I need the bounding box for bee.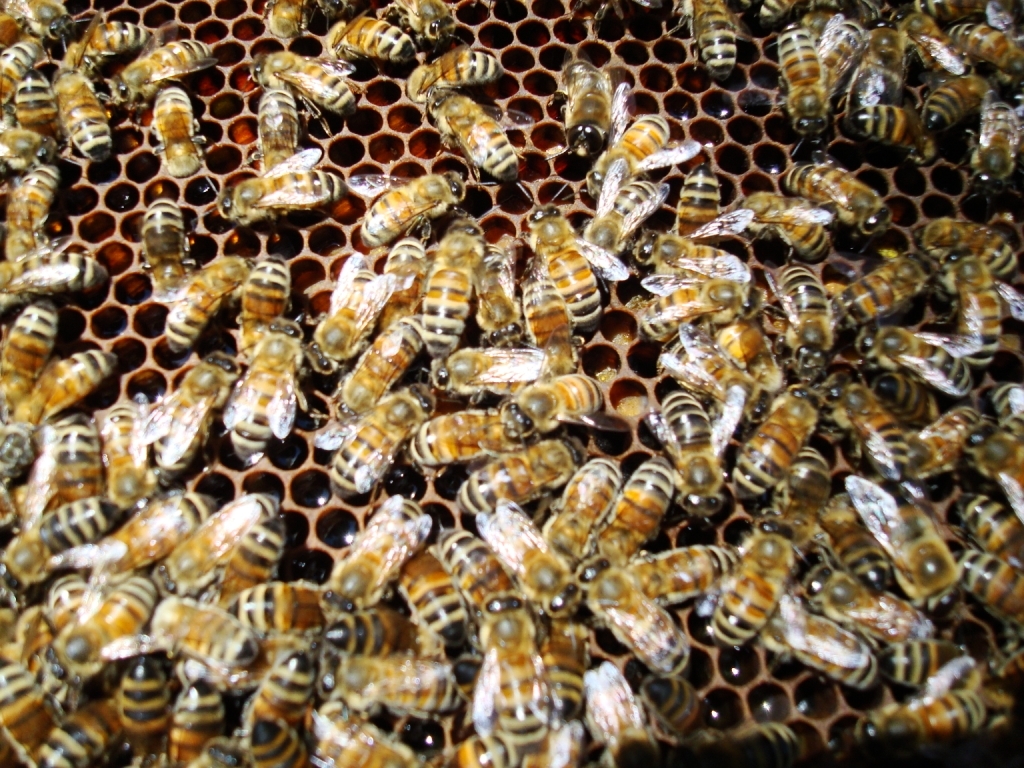
Here it is: BBox(318, 640, 462, 725).
